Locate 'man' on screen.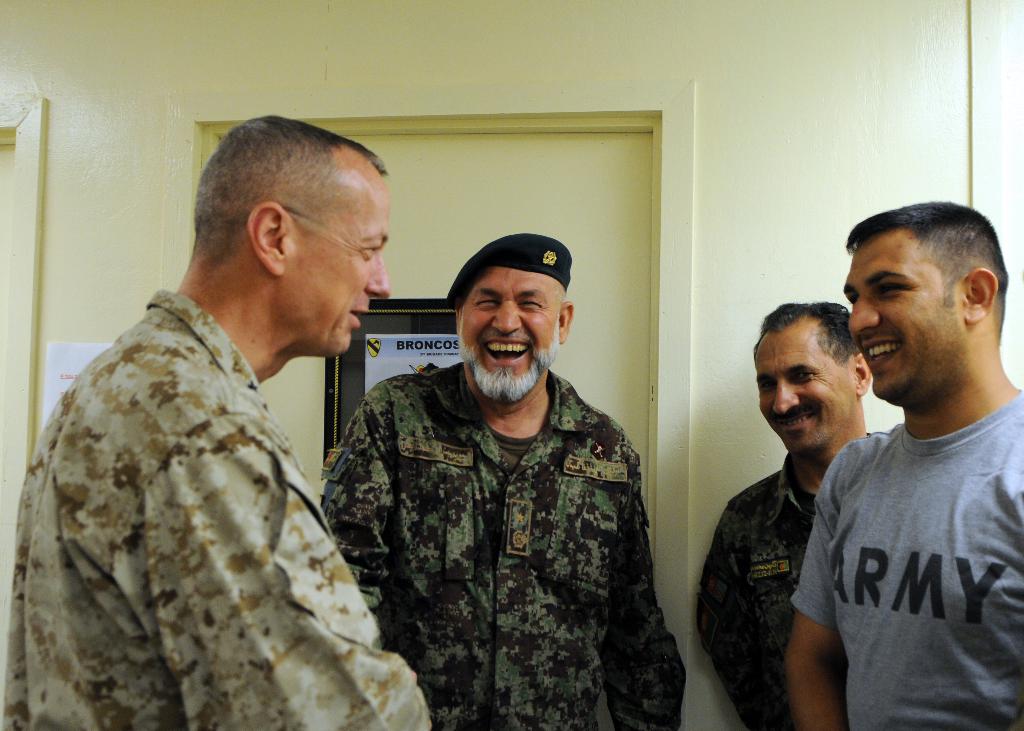
On screen at pyautogui.locateOnScreen(3, 113, 437, 730).
